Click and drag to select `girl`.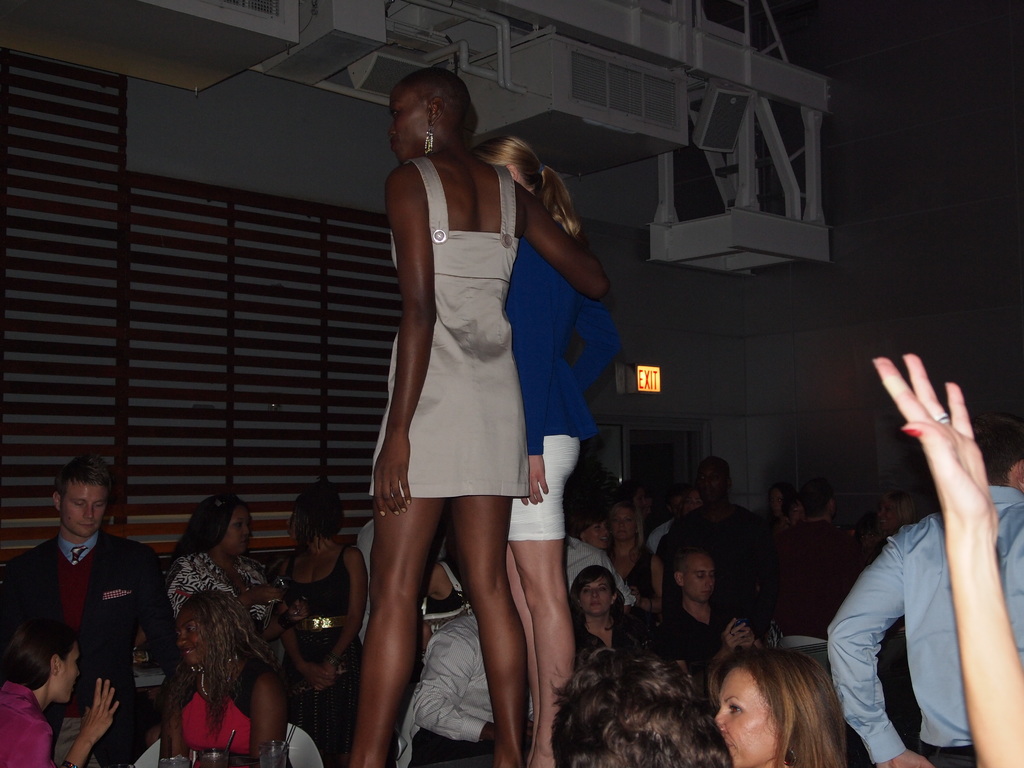
Selection: (x1=476, y1=136, x2=617, y2=767).
